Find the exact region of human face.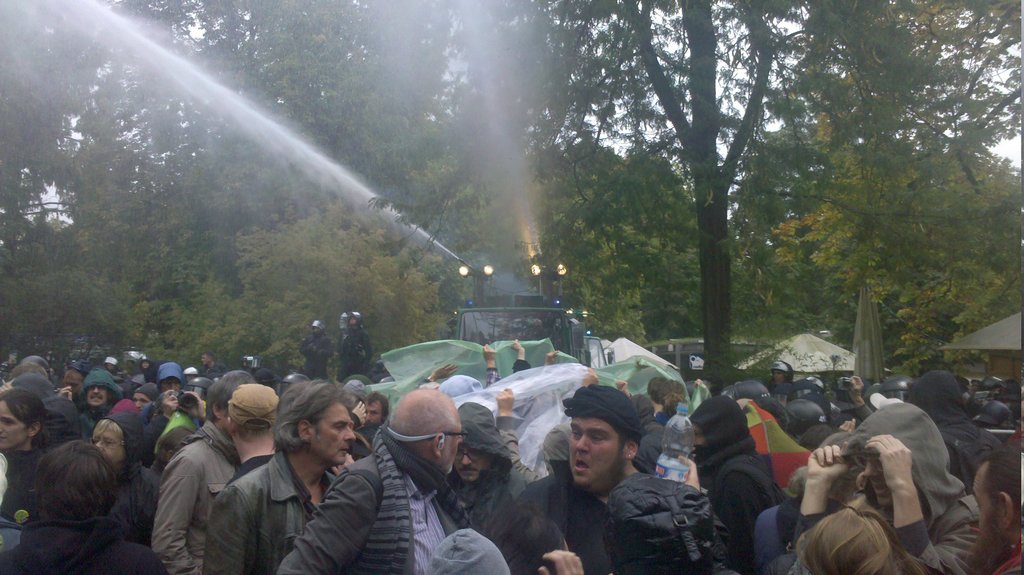
Exact region: 159,380,177,391.
